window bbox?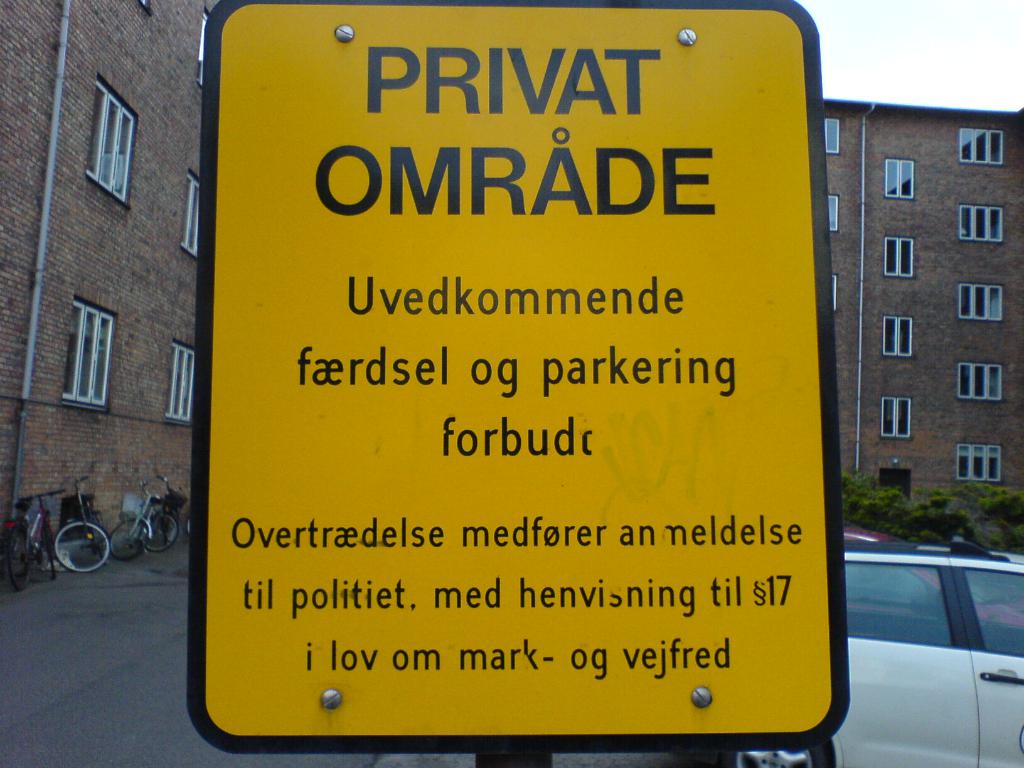
rect(179, 175, 199, 259)
